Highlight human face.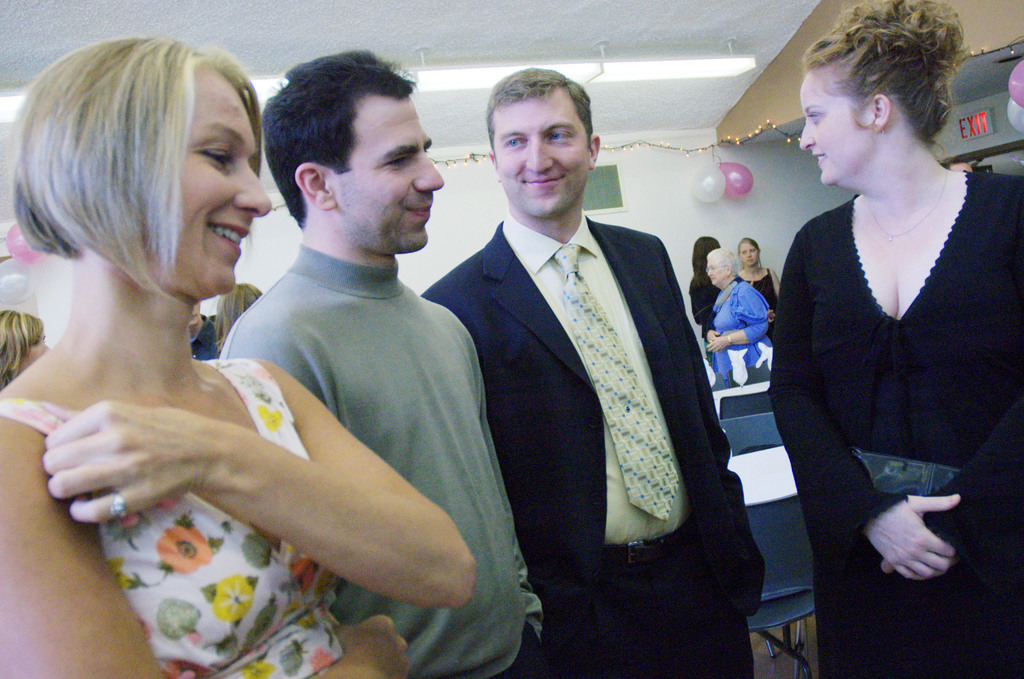
Highlighted region: [332,100,445,252].
